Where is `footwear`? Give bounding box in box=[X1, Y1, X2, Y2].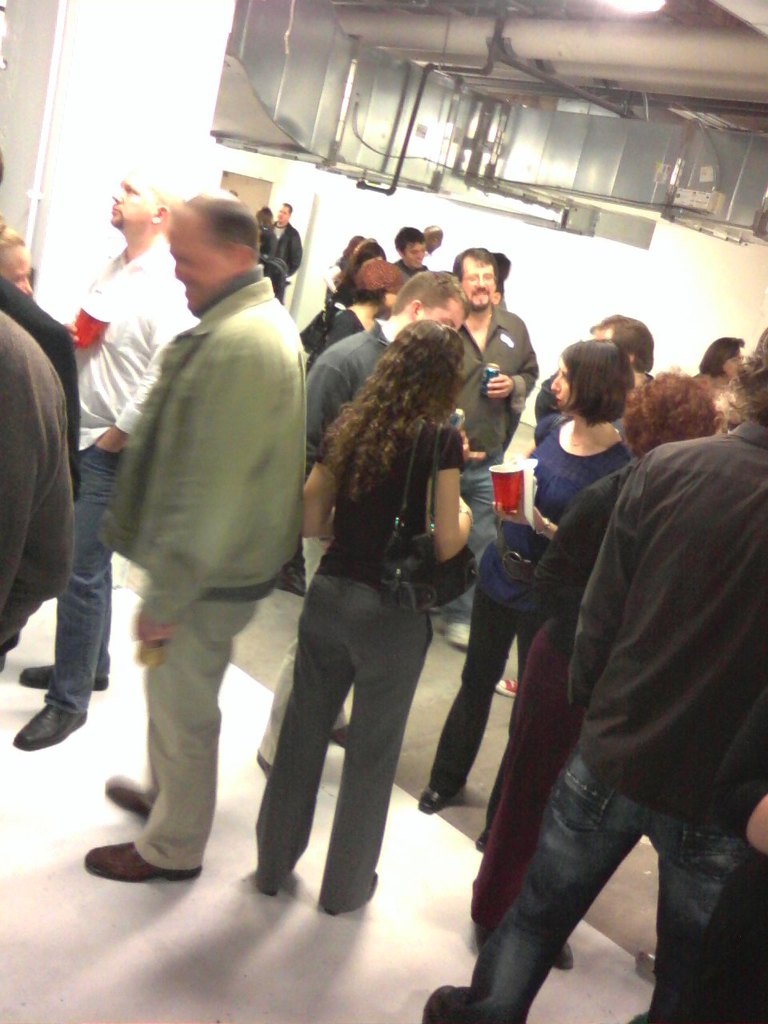
box=[331, 726, 350, 752].
